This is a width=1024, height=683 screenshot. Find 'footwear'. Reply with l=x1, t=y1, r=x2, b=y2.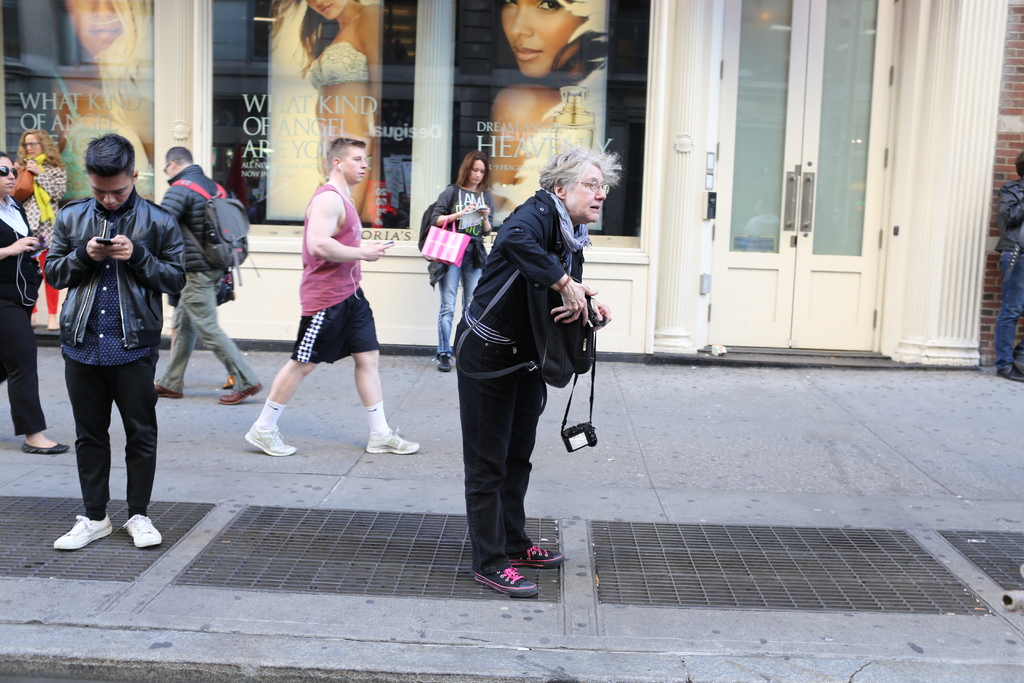
l=510, t=546, r=568, b=570.
